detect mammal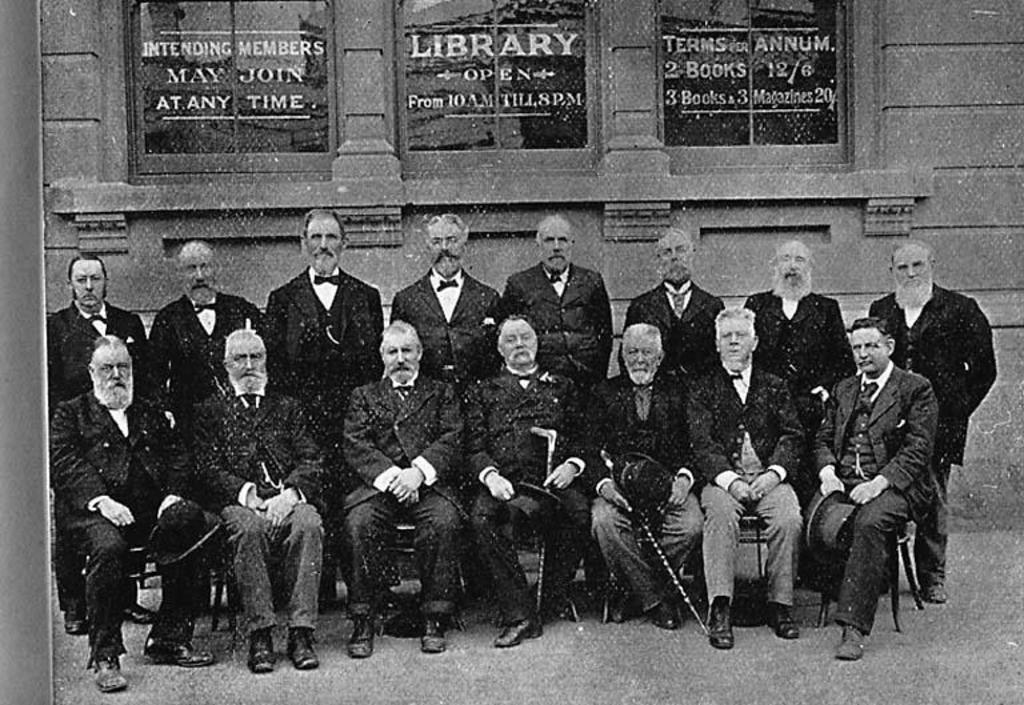
[869, 236, 995, 600]
